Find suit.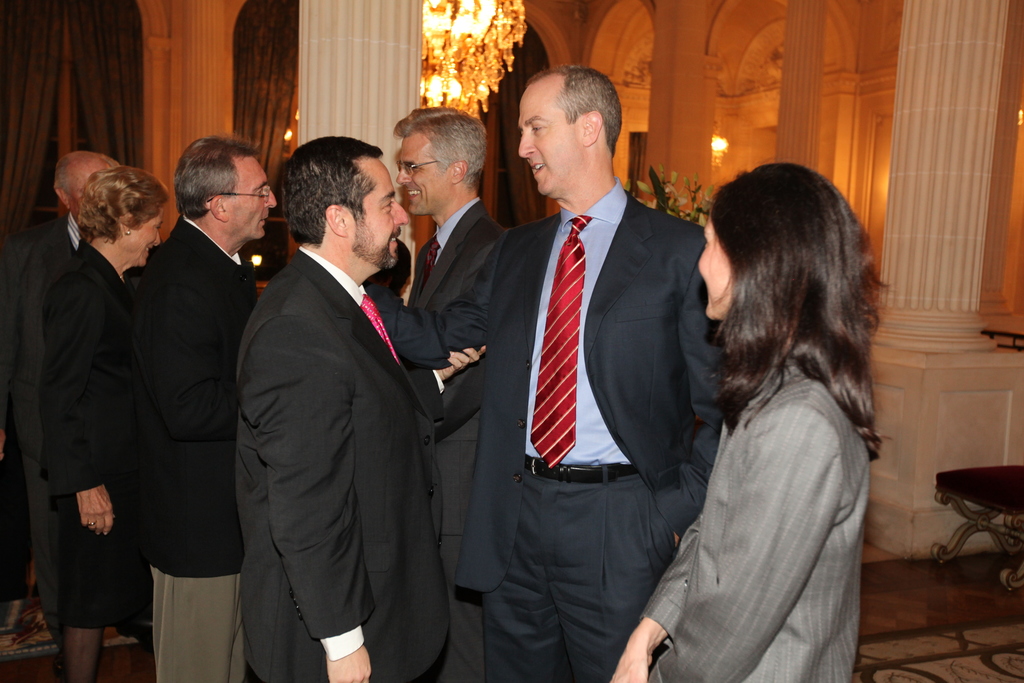
367/199/502/682.
